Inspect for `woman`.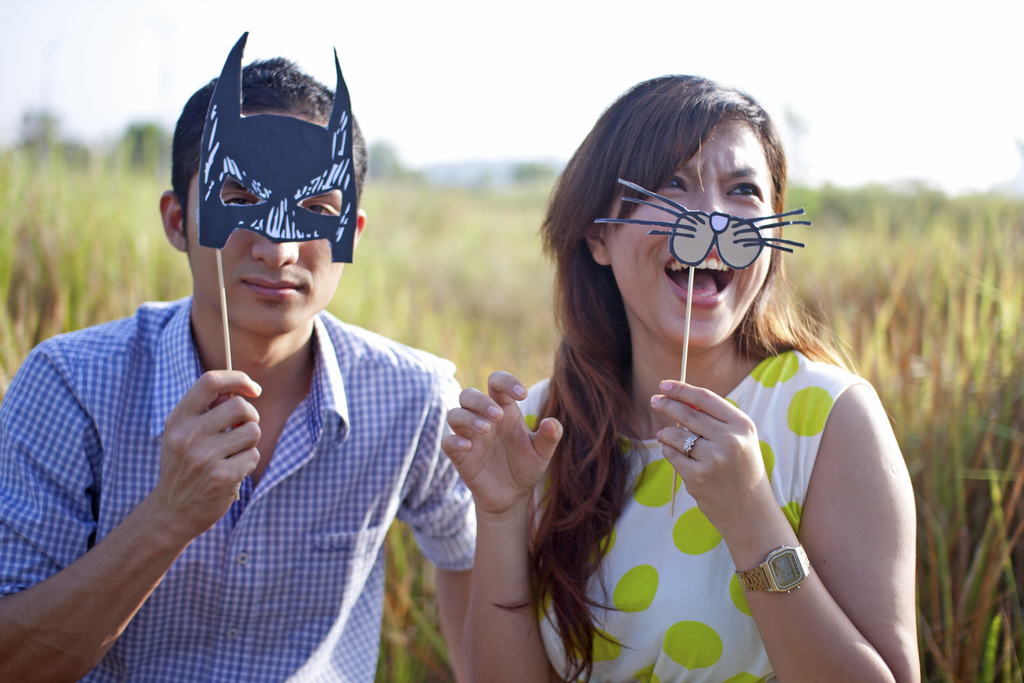
Inspection: (468,78,909,682).
